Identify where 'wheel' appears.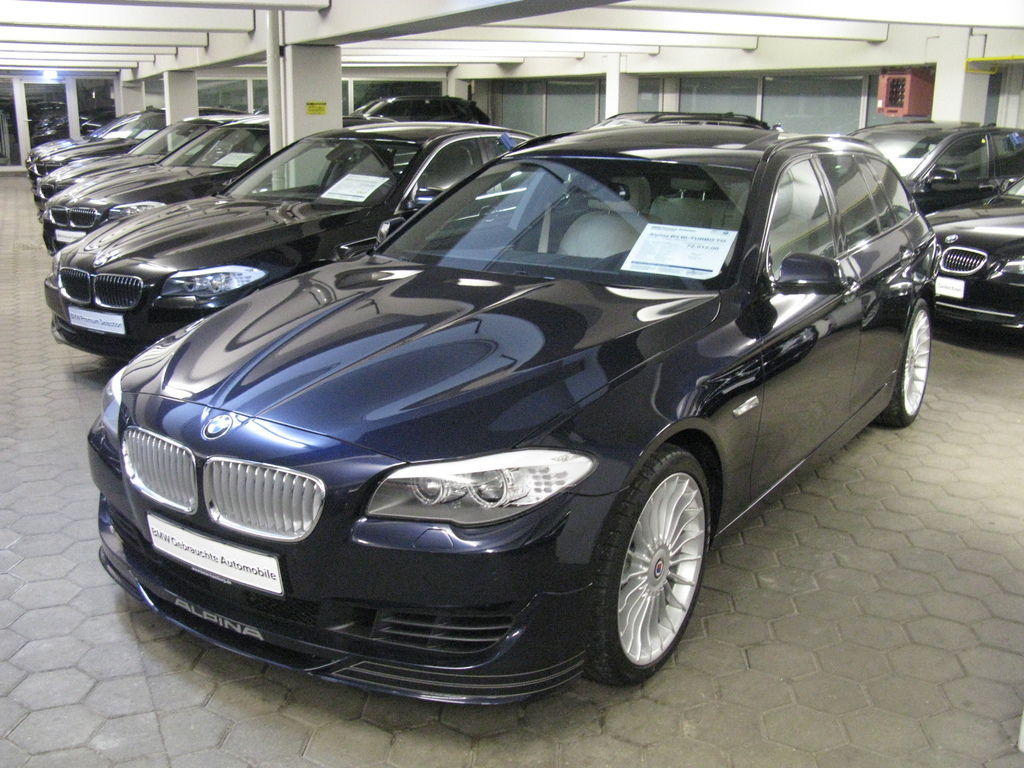
Appears at [384,182,396,200].
